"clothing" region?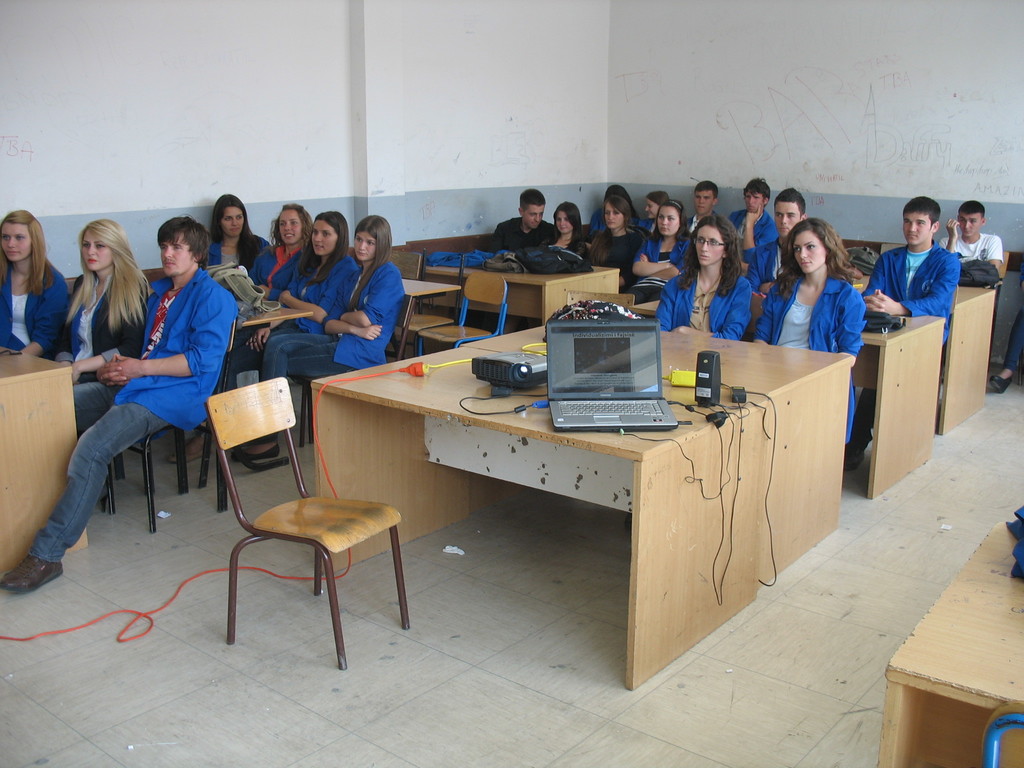
<bbox>0, 255, 74, 342</bbox>
